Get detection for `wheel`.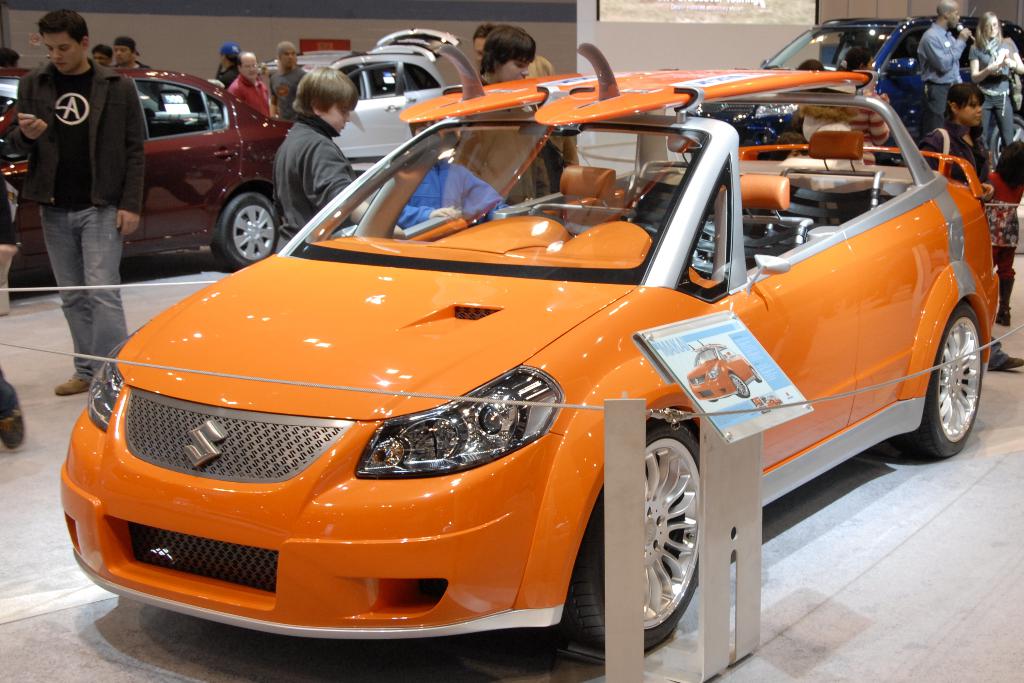
Detection: <region>888, 304, 982, 461</region>.
